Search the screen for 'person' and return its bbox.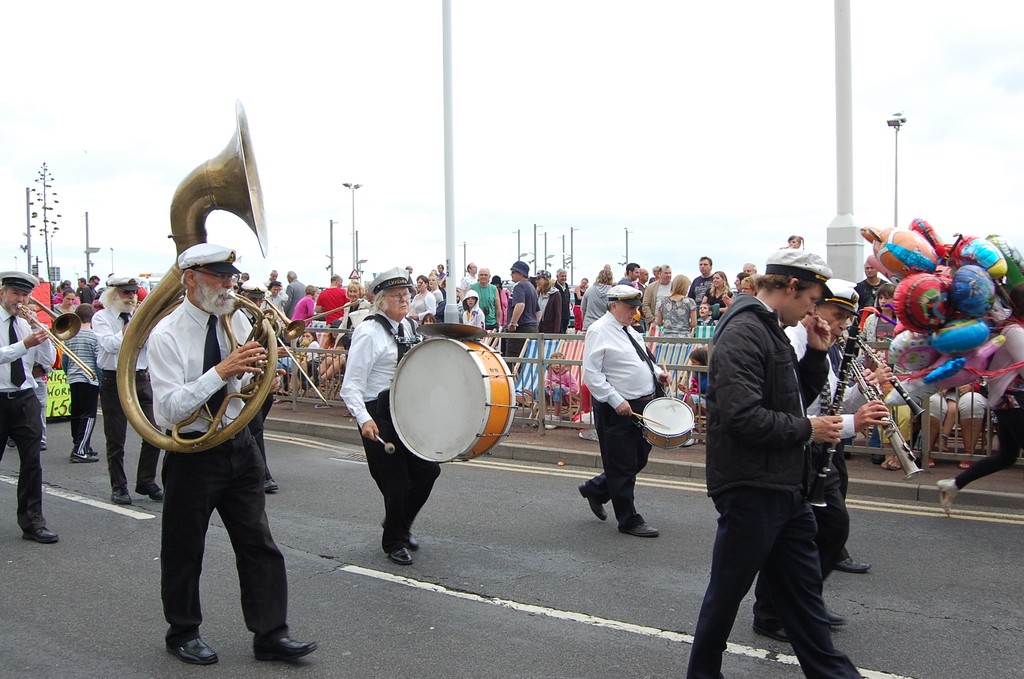
Found: box=[680, 248, 869, 678].
